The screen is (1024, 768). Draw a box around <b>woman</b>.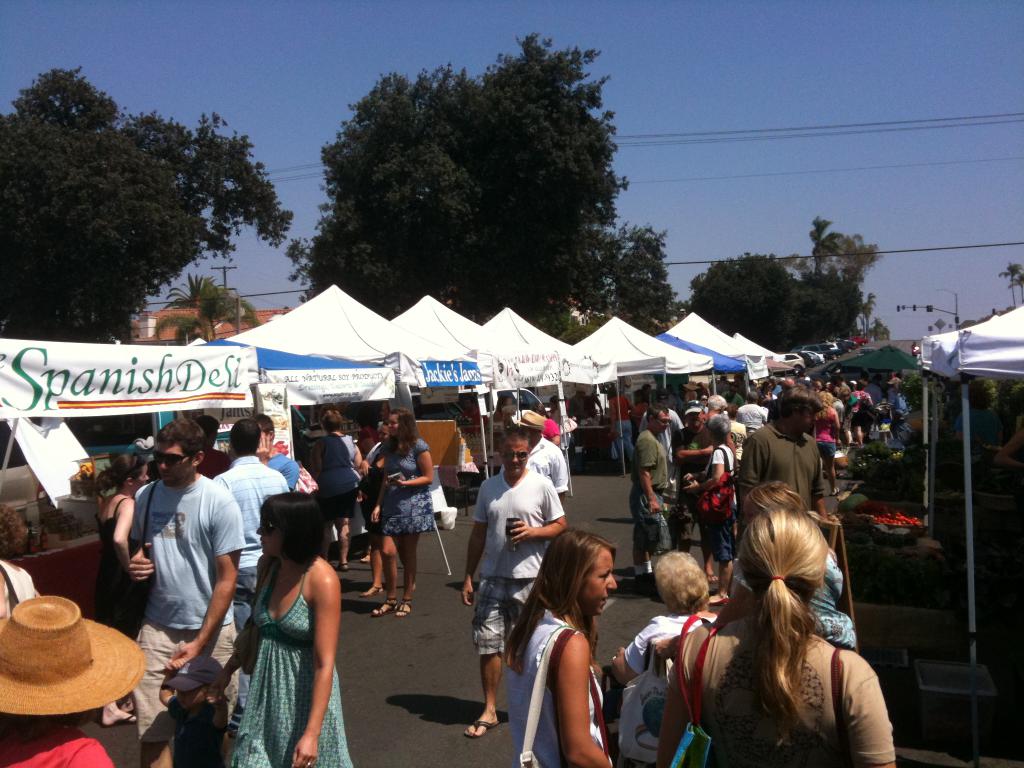
bbox=(310, 414, 355, 572).
